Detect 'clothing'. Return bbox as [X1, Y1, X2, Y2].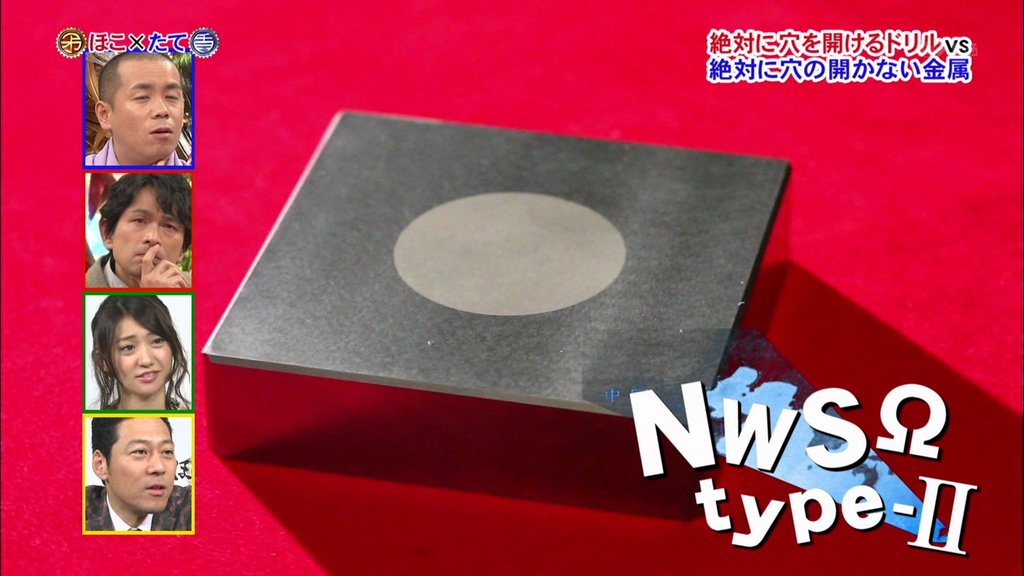
[75, 145, 197, 173].
